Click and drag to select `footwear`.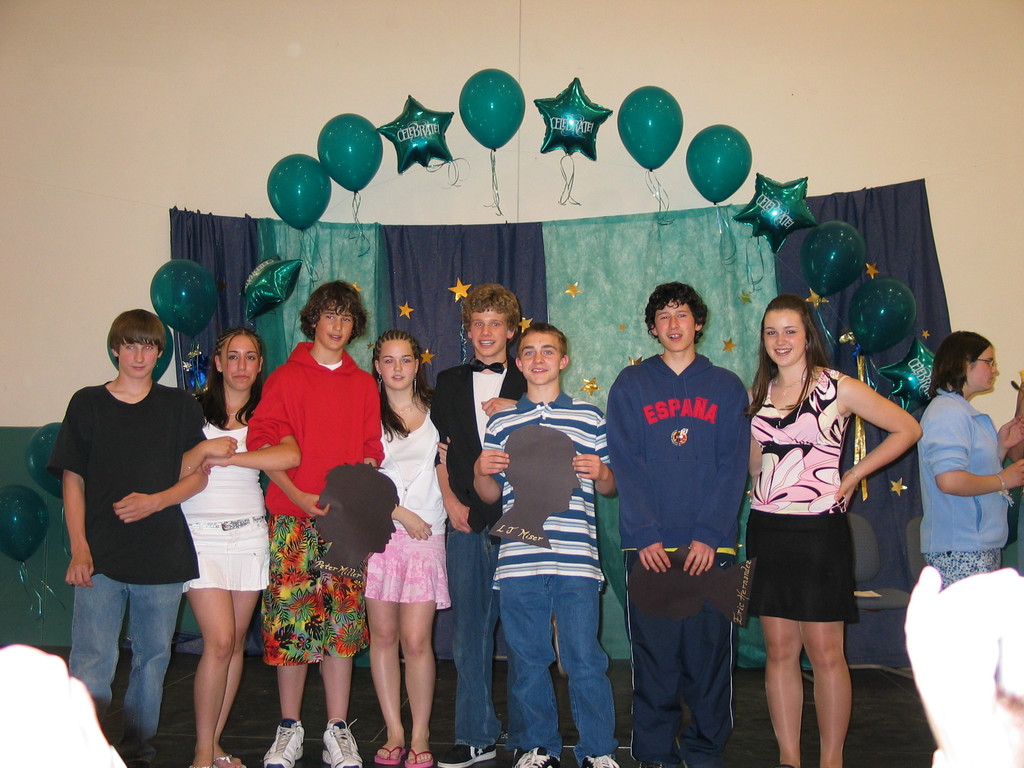
Selection: {"x1": 401, "y1": 751, "x2": 442, "y2": 767}.
